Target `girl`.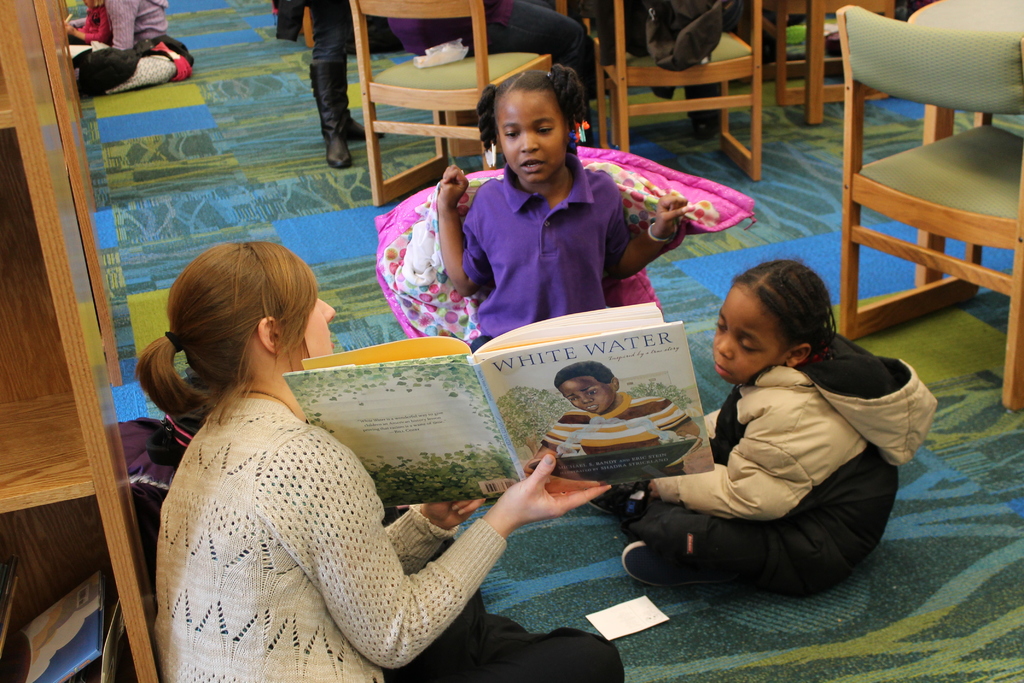
Target region: 596, 262, 936, 583.
